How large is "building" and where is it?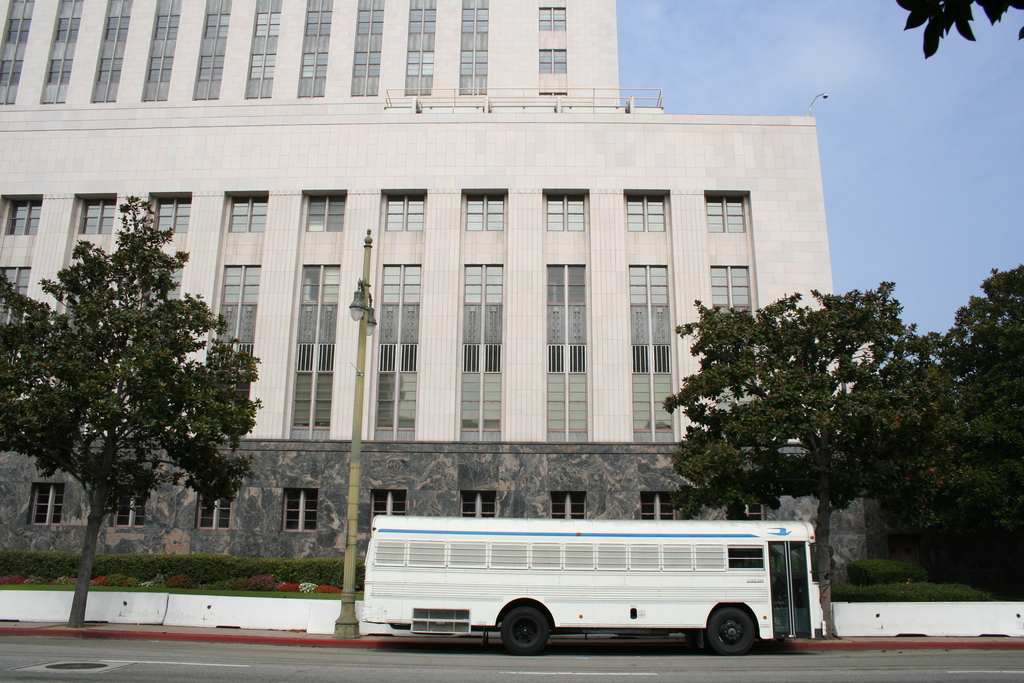
Bounding box: bbox=[0, 0, 890, 557].
